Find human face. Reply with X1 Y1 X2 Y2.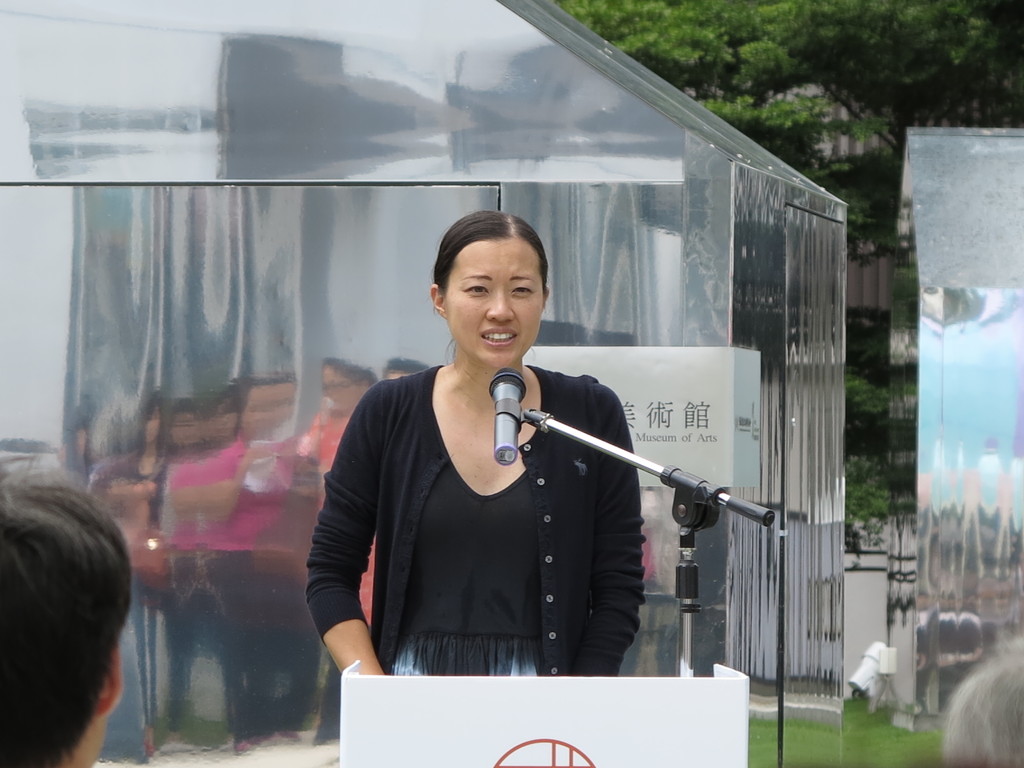
141 407 163 448.
